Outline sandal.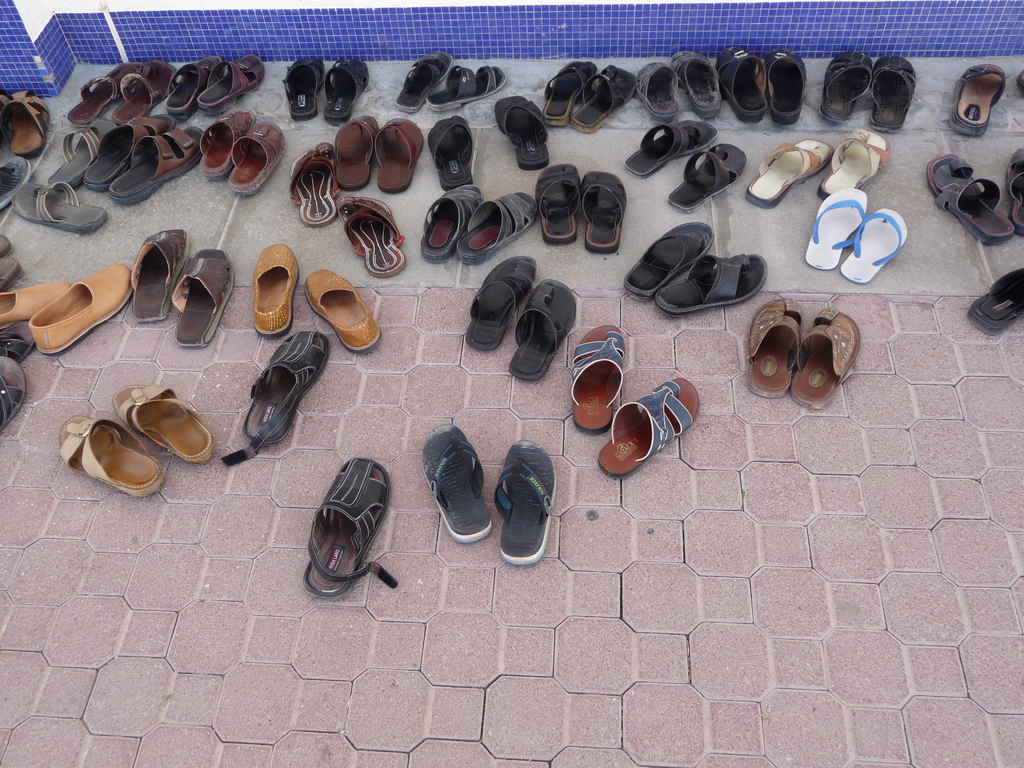
Outline: 428 118 472 189.
